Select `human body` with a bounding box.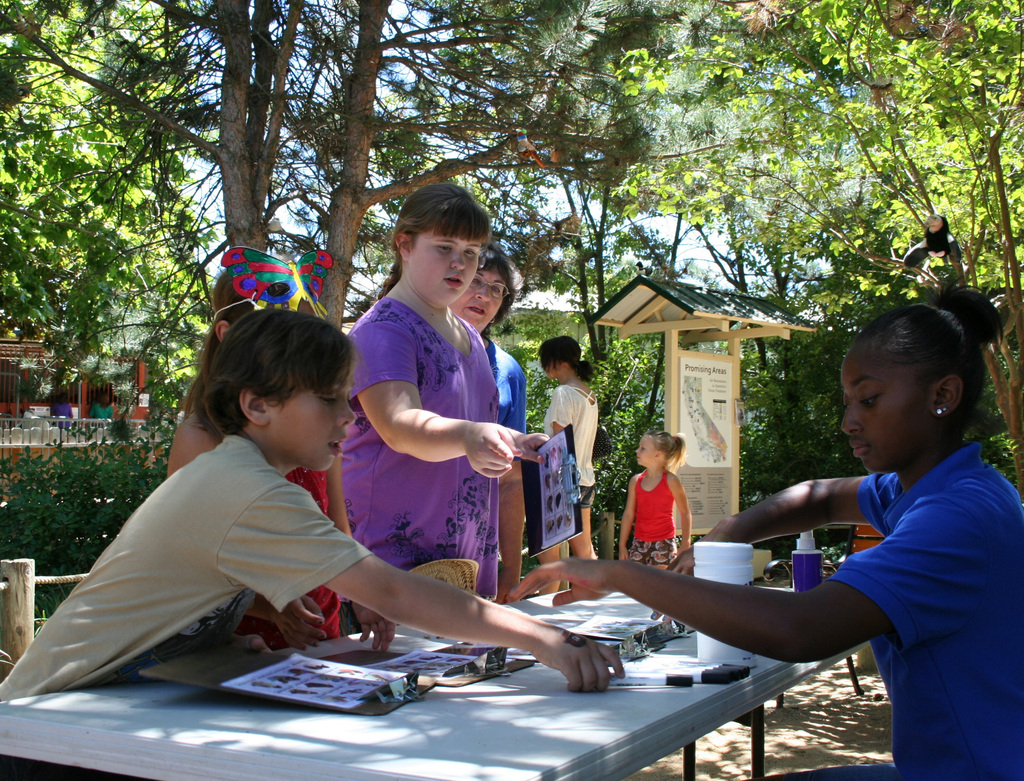
487, 342, 526, 600.
